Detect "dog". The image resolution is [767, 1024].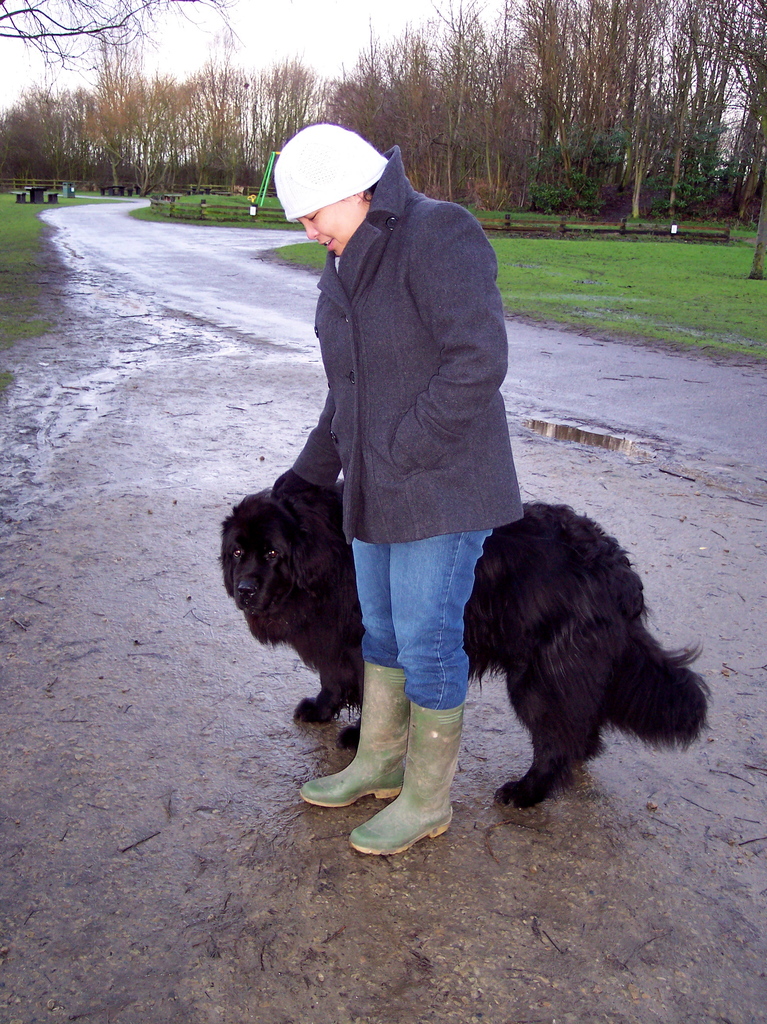
(221, 479, 716, 817).
